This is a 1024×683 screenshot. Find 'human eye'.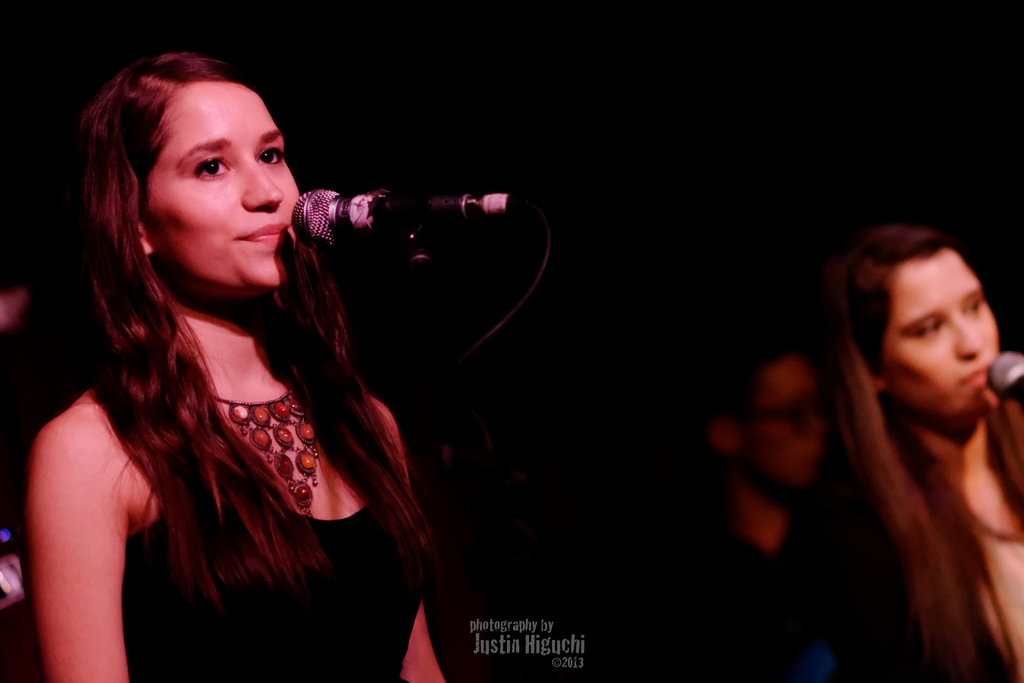
Bounding box: Rect(255, 145, 285, 165).
